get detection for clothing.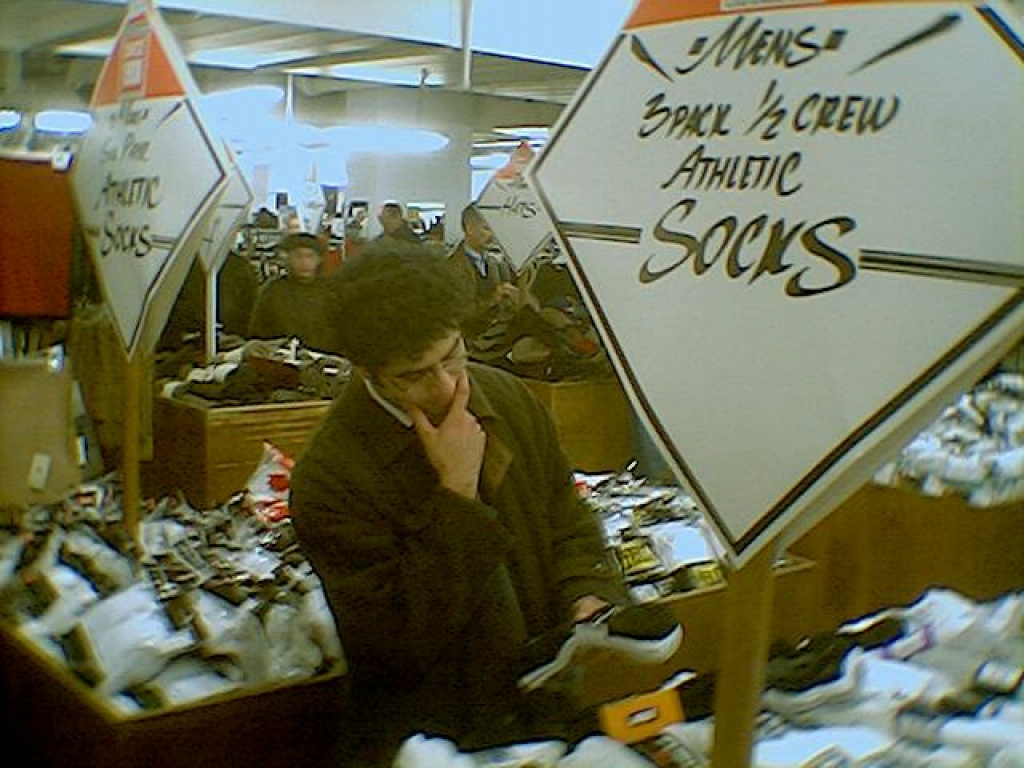
Detection: region(242, 270, 344, 352).
